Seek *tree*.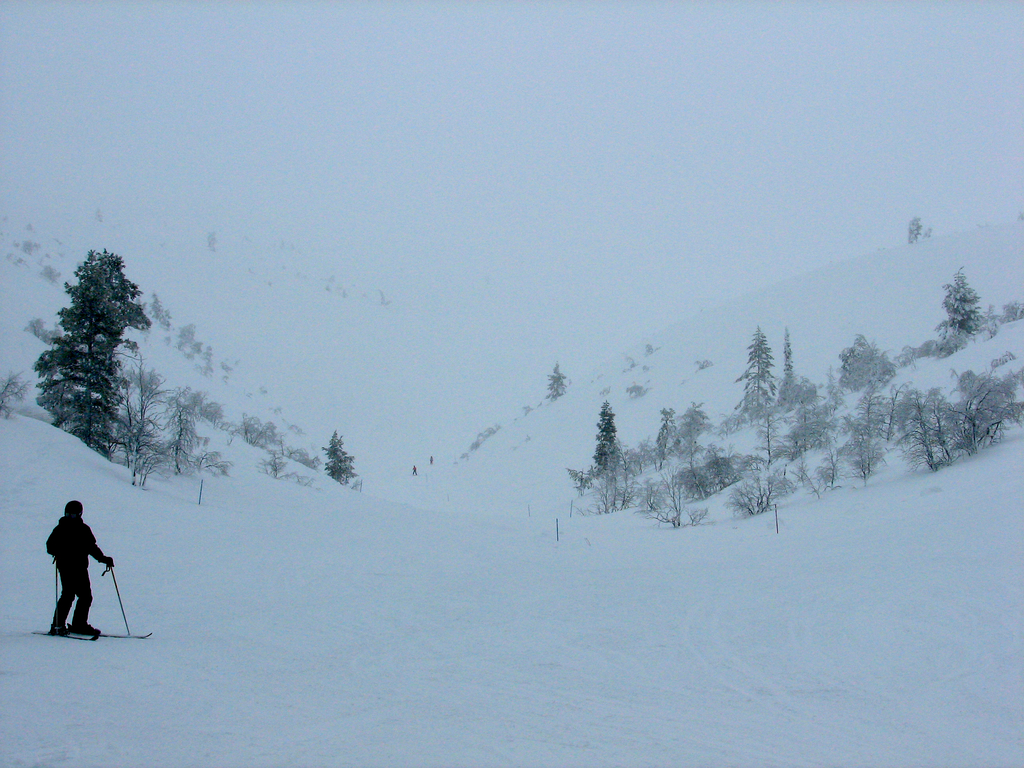
Rect(592, 406, 624, 474).
